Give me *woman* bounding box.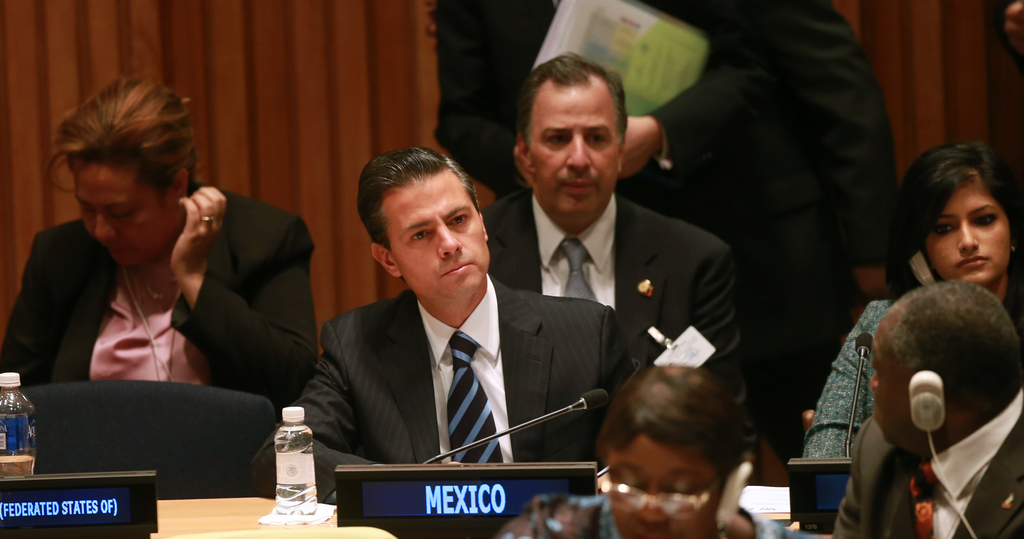
rect(4, 84, 308, 469).
